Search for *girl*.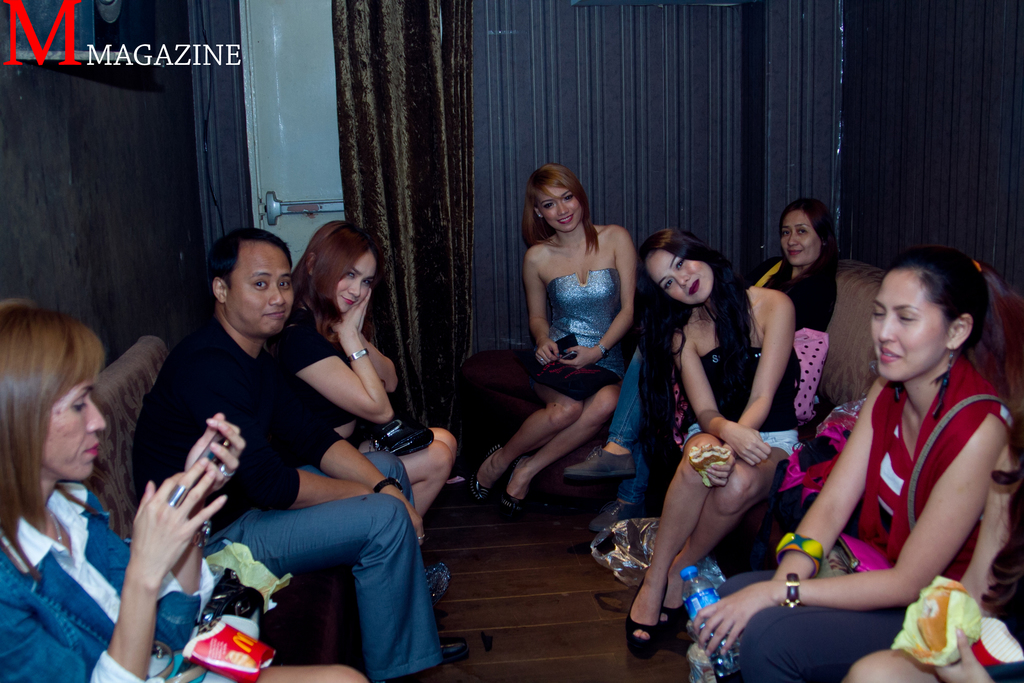
Found at l=266, t=211, r=463, b=533.
